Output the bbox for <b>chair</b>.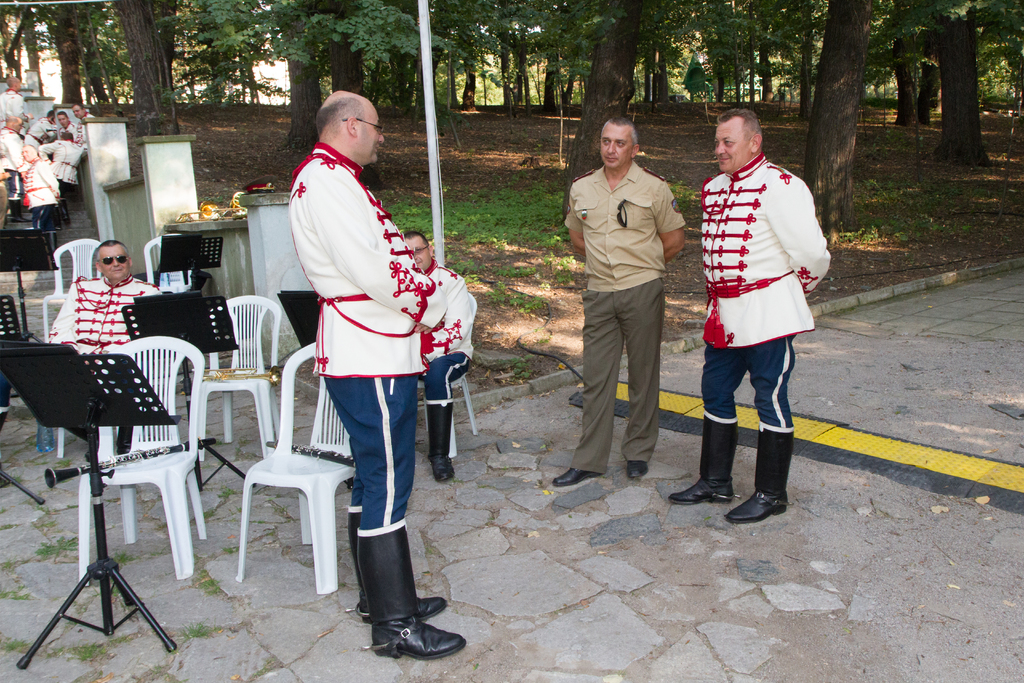
<region>40, 237, 102, 338</region>.
